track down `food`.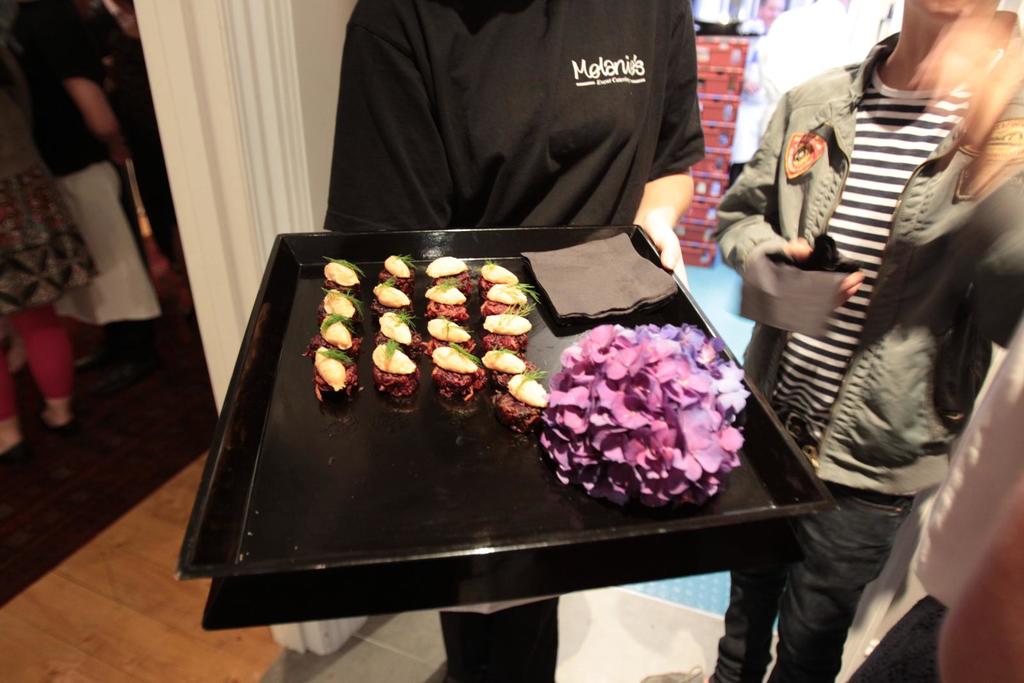
Tracked to <bbox>479, 264, 517, 298</bbox>.
